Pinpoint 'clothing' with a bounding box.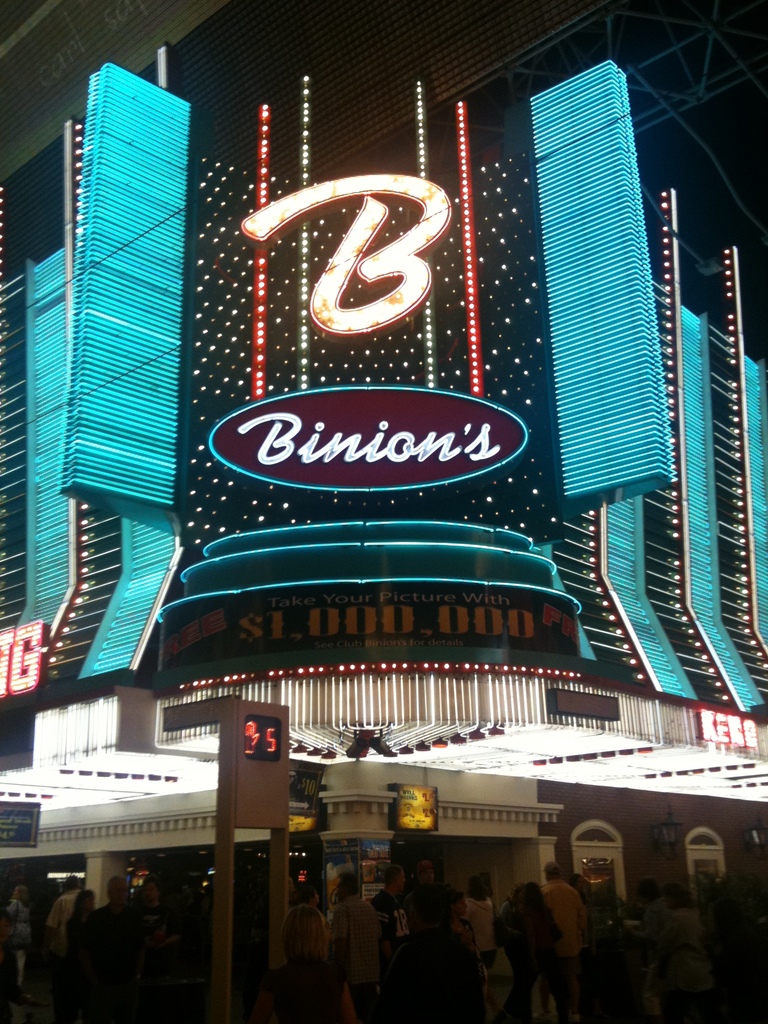
detection(498, 898, 561, 999).
